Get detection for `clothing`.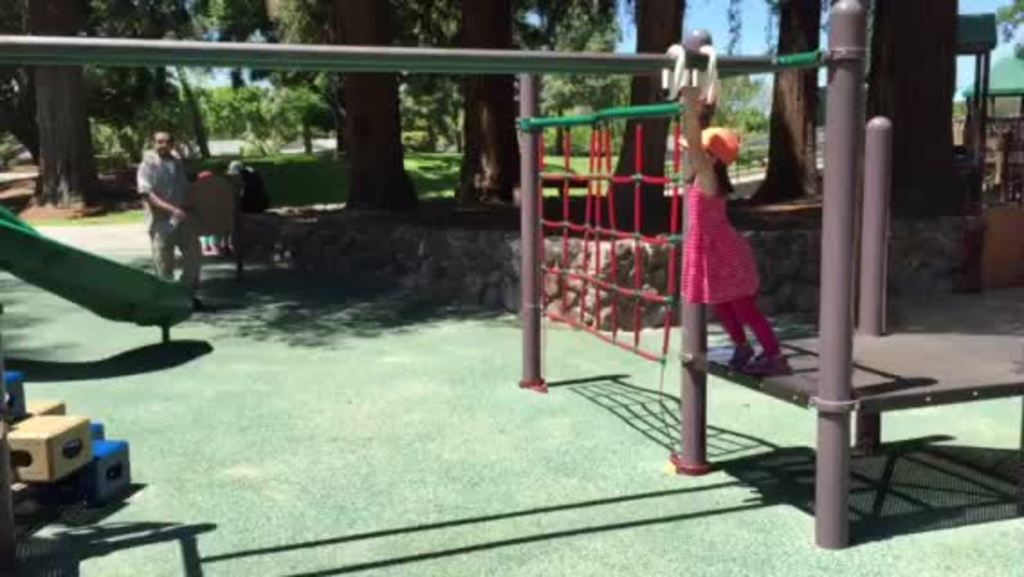
Detection: region(137, 150, 200, 307).
